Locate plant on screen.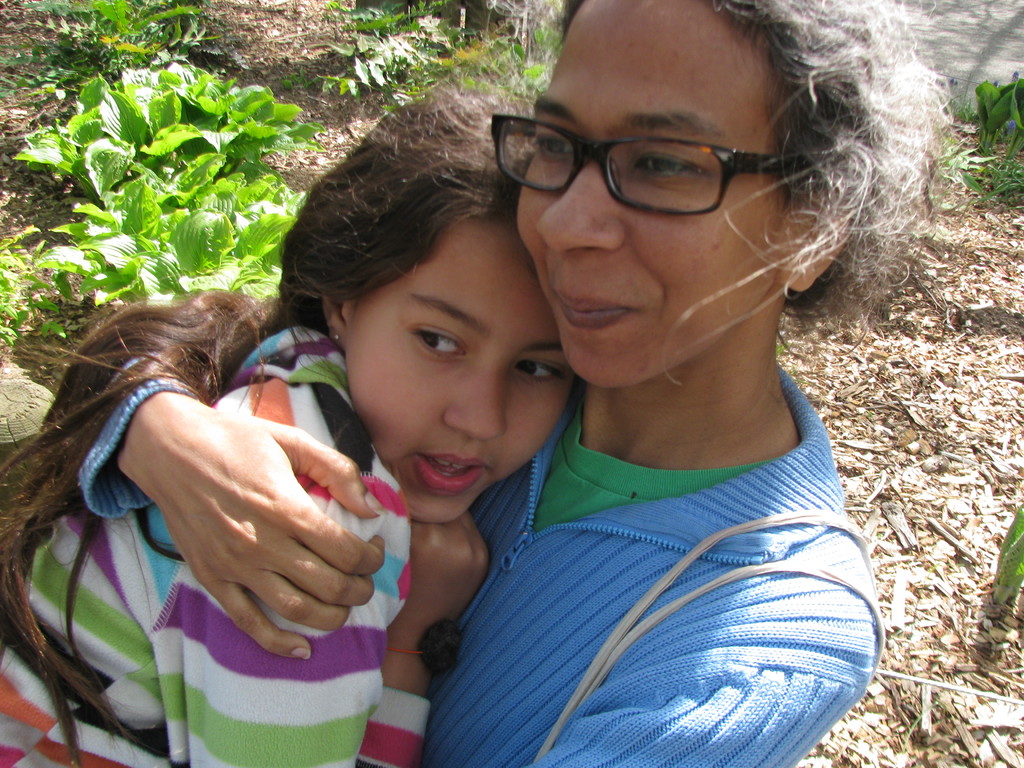
On screen at region(449, 3, 589, 114).
